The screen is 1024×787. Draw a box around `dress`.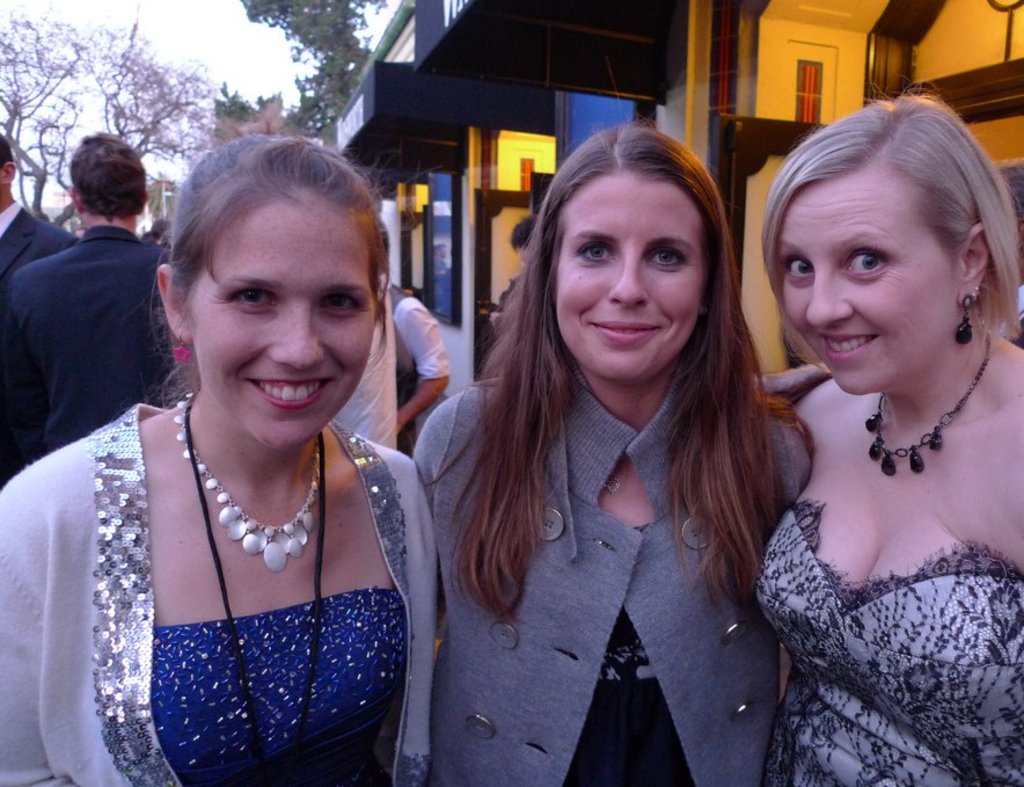
bbox=(565, 610, 695, 786).
